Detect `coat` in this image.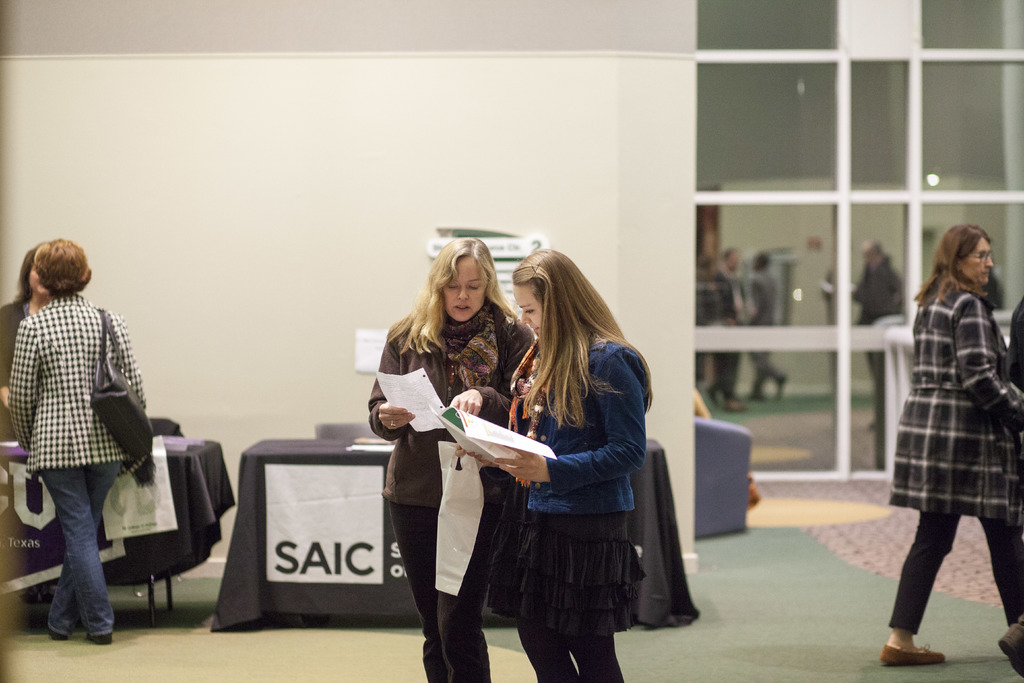
Detection: bbox(881, 270, 1023, 520).
